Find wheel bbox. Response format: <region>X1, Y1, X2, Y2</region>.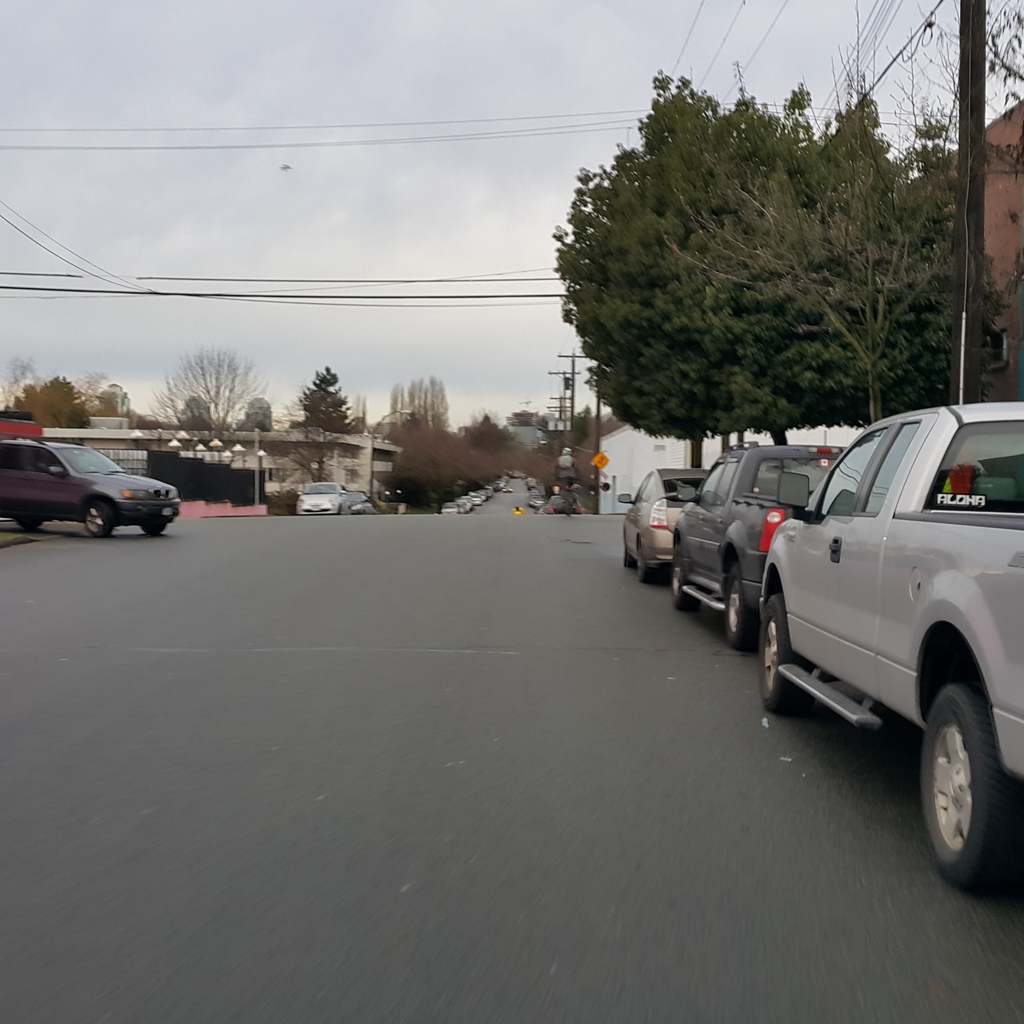
<region>10, 516, 38, 528</region>.
